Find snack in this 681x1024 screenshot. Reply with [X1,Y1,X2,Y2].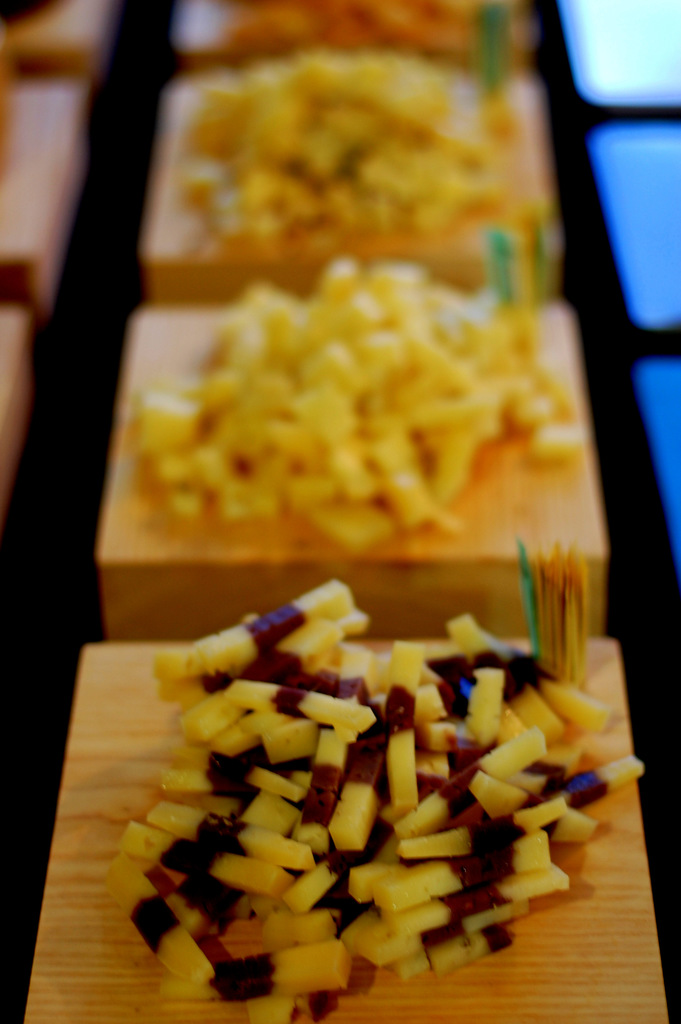
[135,270,579,540].
